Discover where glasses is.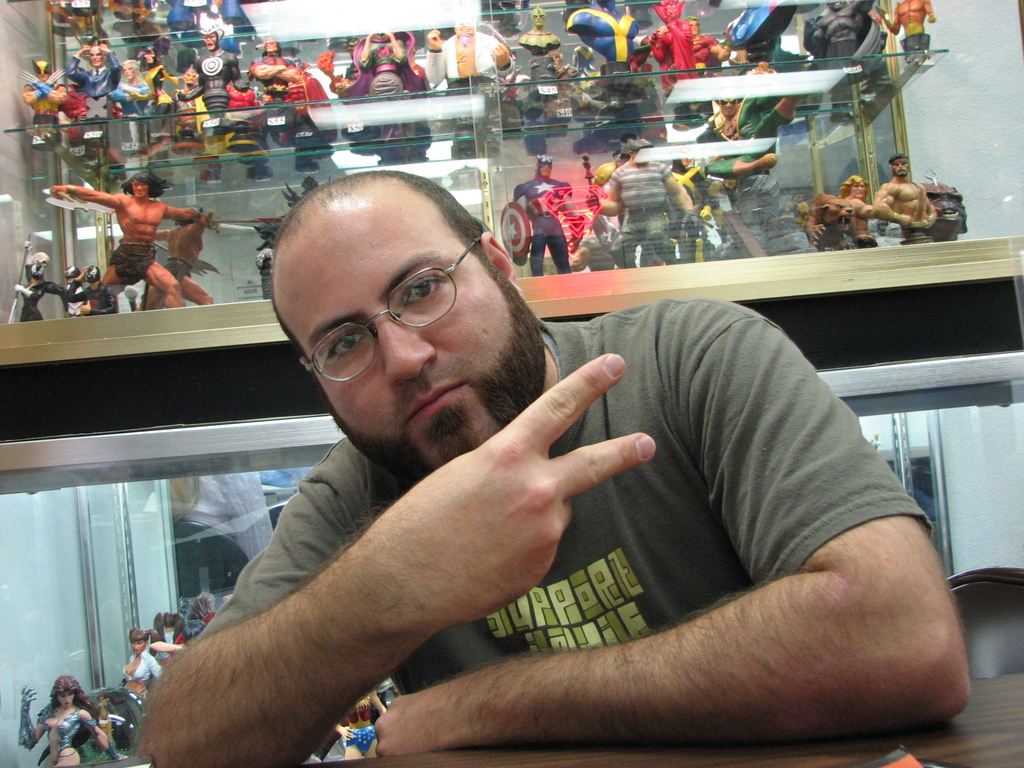
Discovered at [276,260,516,356].
